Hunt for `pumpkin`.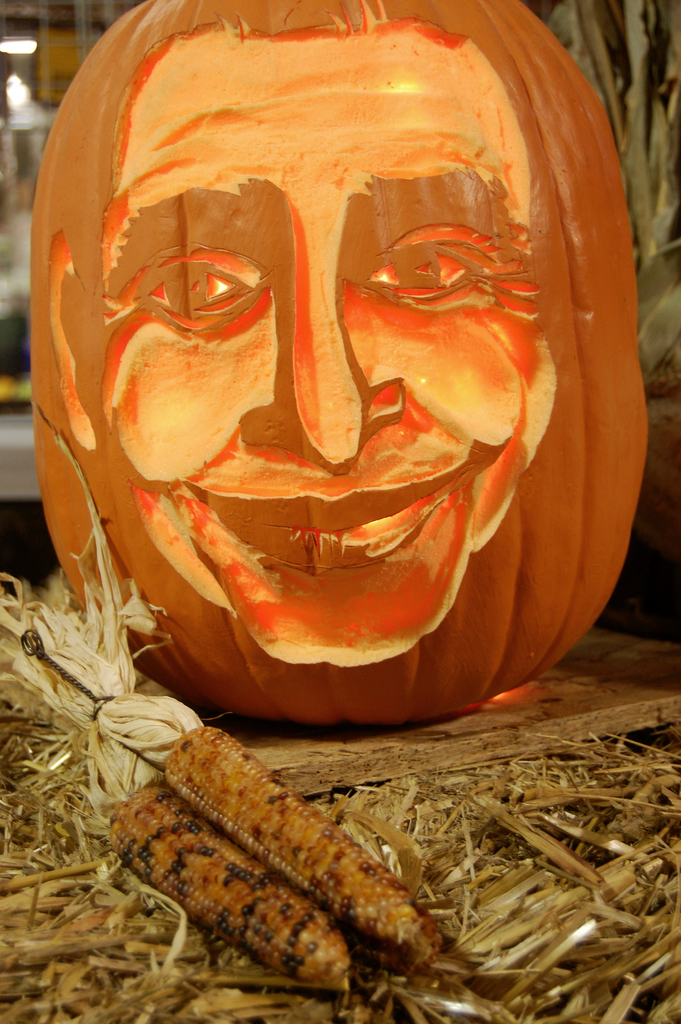
Hunted down at select_region(29, 0, 653, 732).
